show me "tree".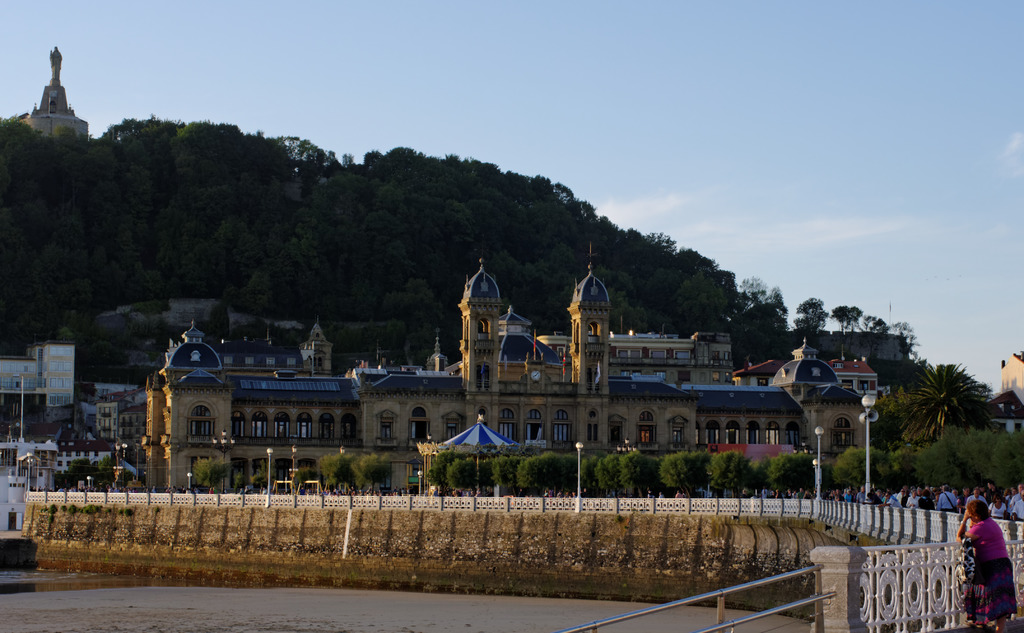
"tree" is here: select_region(832, 300, 867, 359).
